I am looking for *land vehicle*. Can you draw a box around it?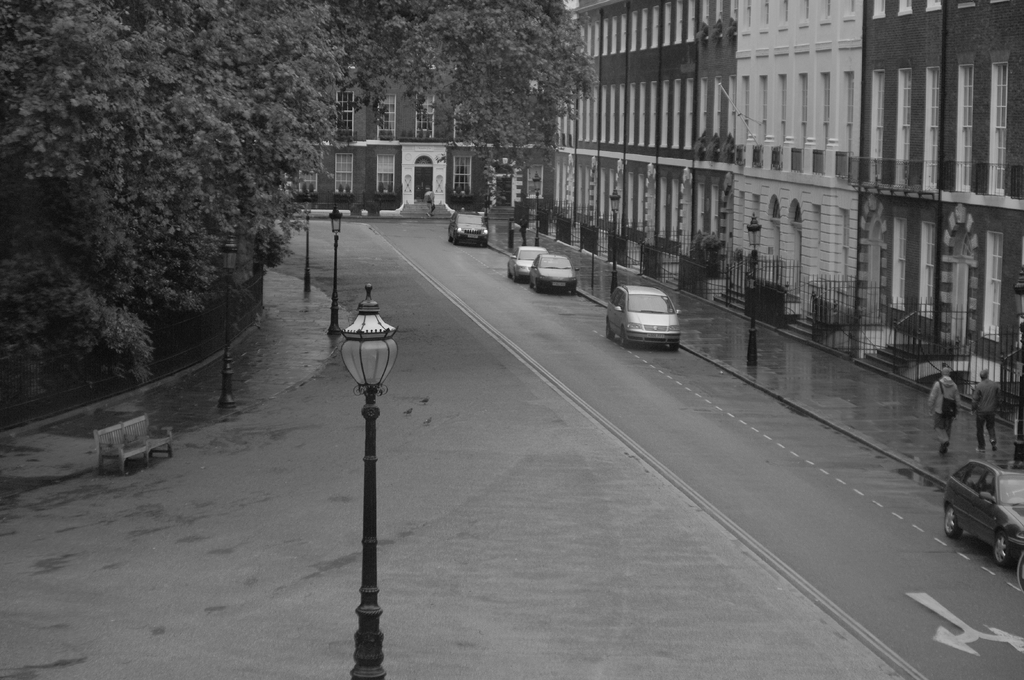
Sure, the bounding box is {"x1": 504, "y1": 244, "x2": 547, "y2": 281}.
